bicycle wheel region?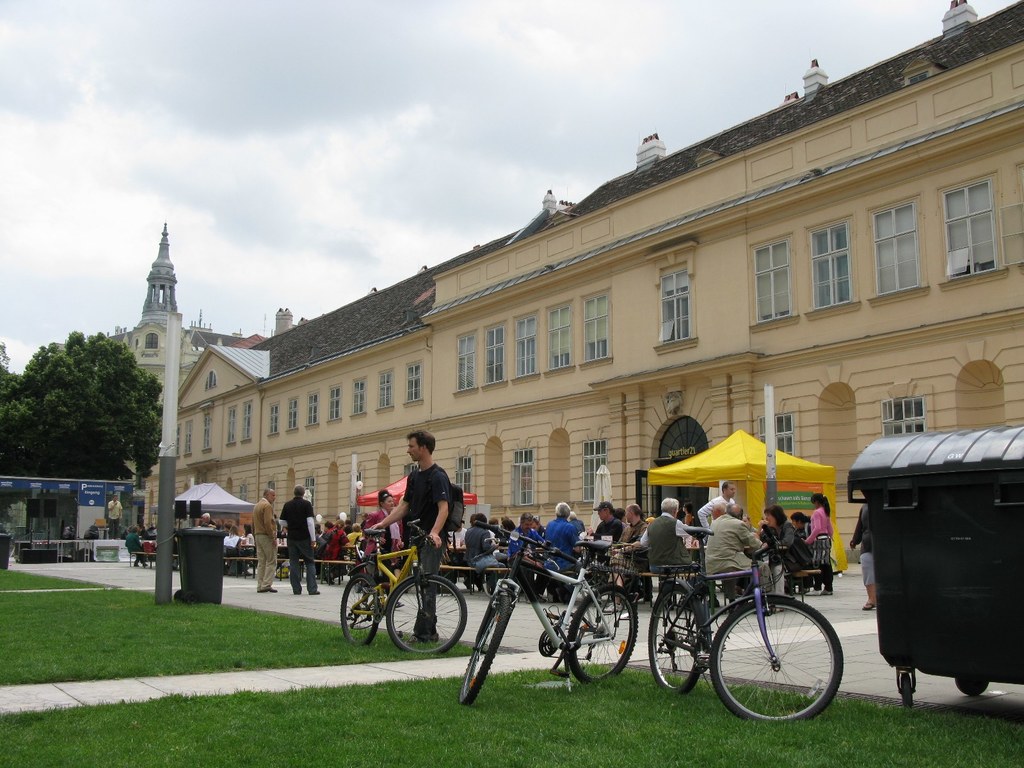
bbox(645, 569, 712, 700)
